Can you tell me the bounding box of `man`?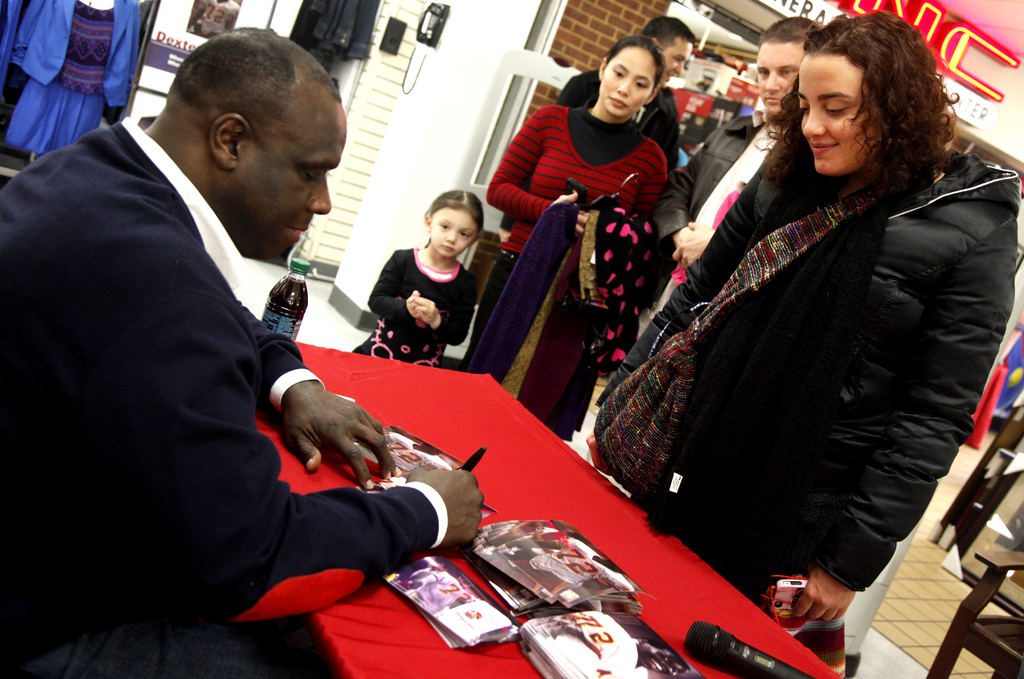
(184, 0, 239, 40).
